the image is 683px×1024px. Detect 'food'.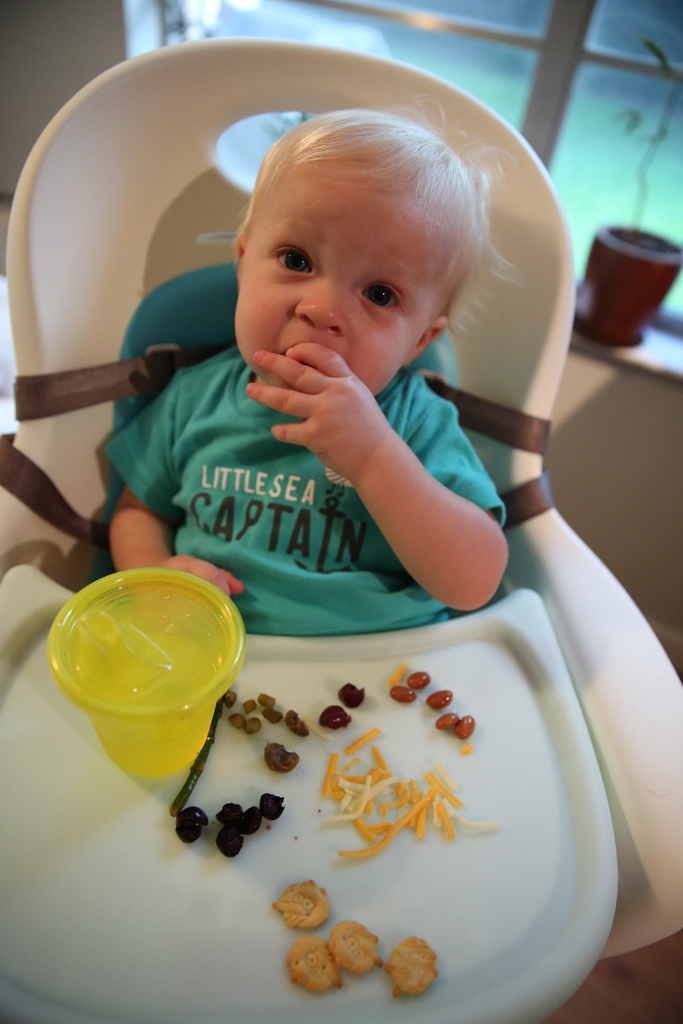
Detection: (337, 681, 365, 707).
